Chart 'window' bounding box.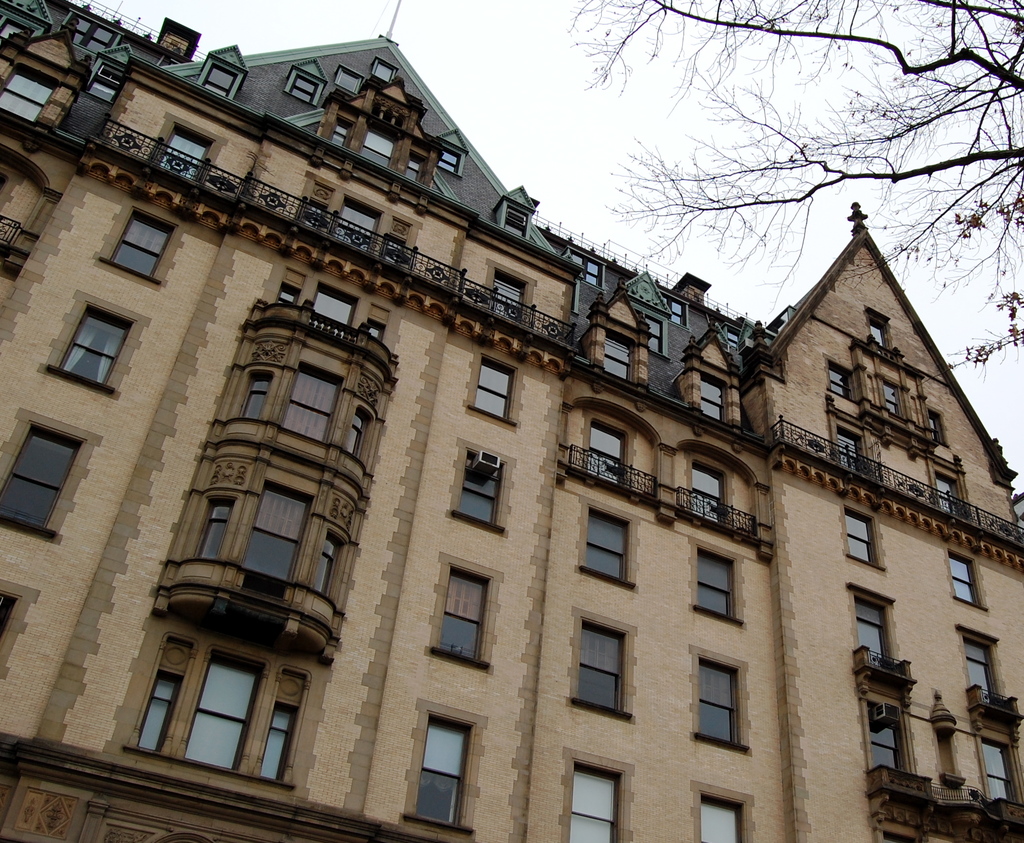
Charted: crop(688, 462, 721, 525).
